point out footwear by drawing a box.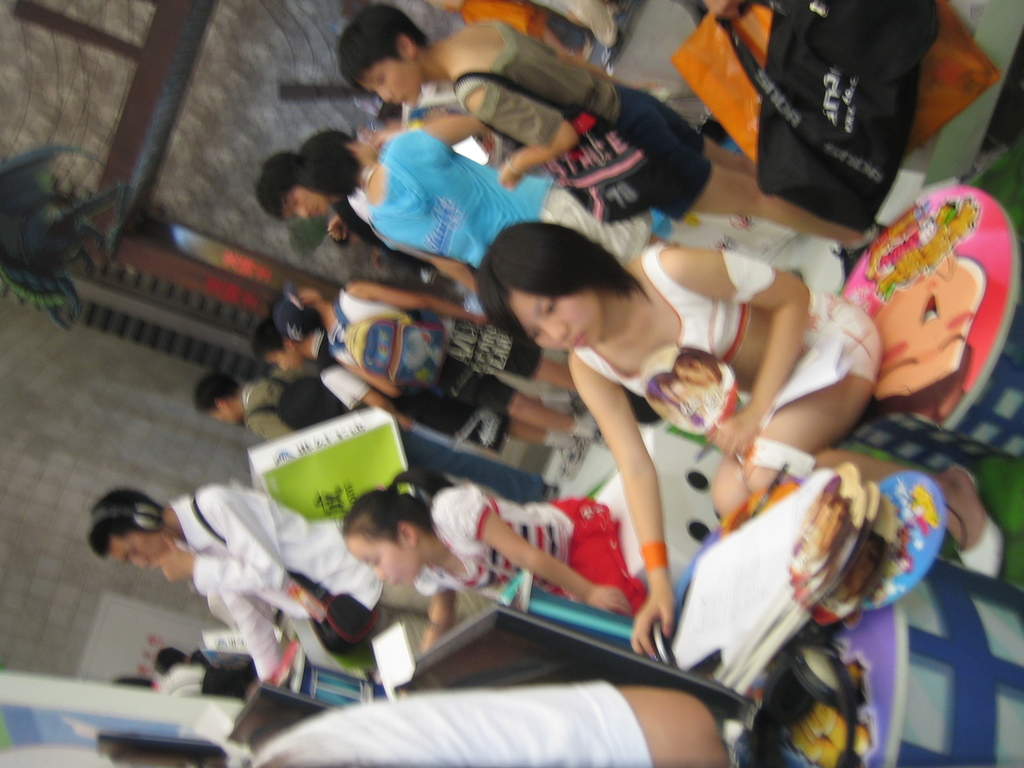
[left=591, top=431, right=605, bottom=448].
